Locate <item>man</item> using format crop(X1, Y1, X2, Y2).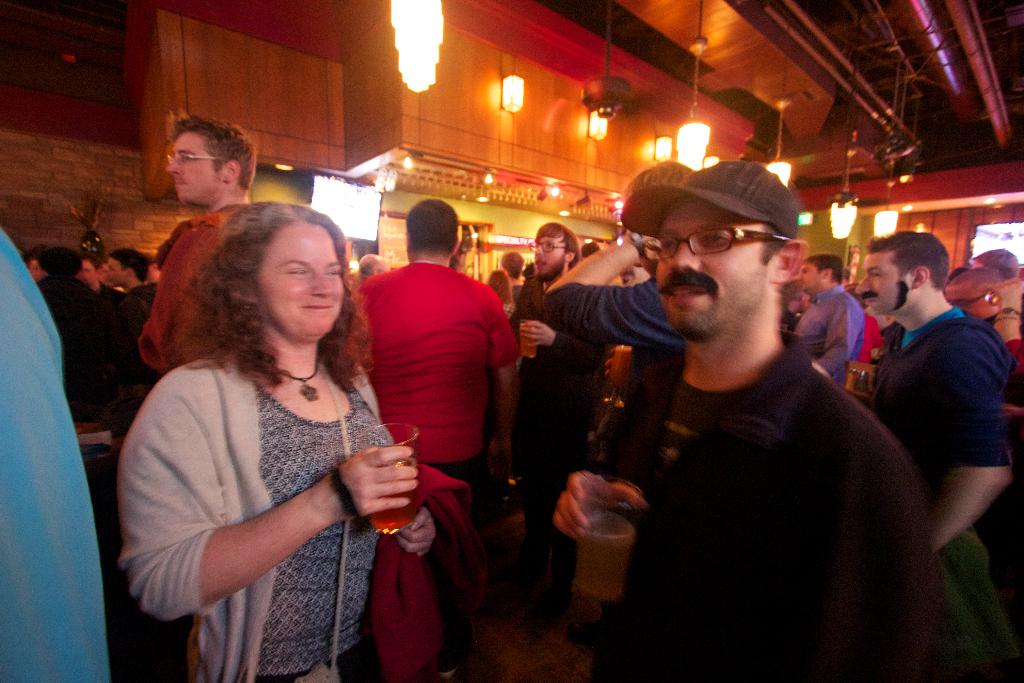
crop(857, 230, 1016, 550).
